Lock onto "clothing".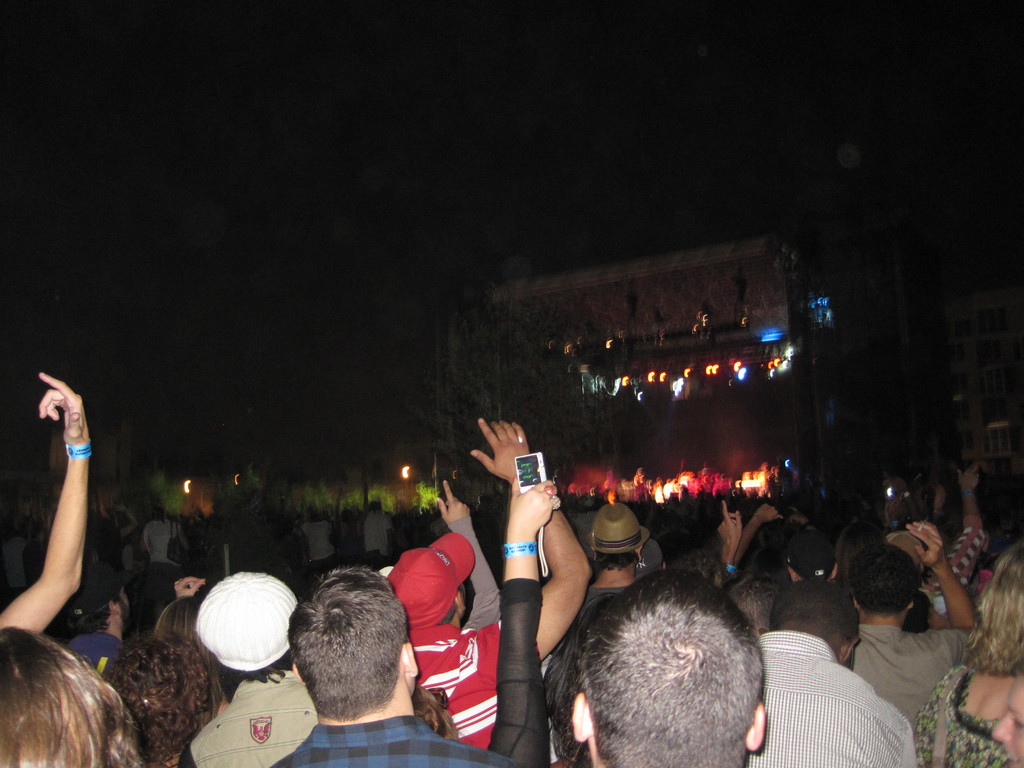
Locked: region(272, 705, 521, 767).
